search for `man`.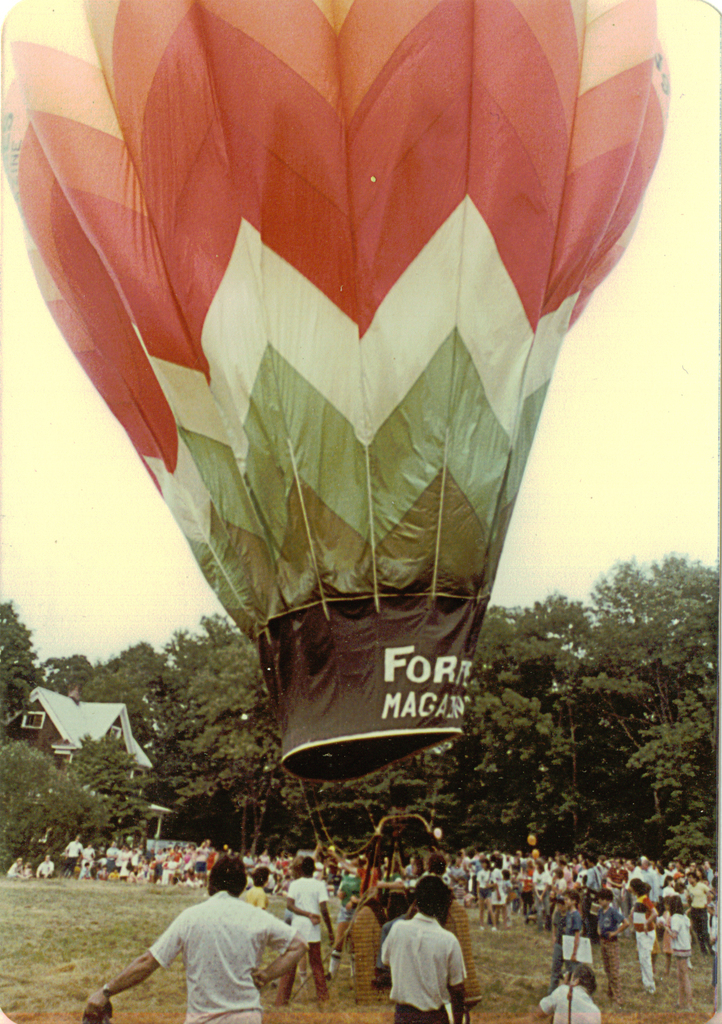
Found at locate(276, 852, 332, 1007).
